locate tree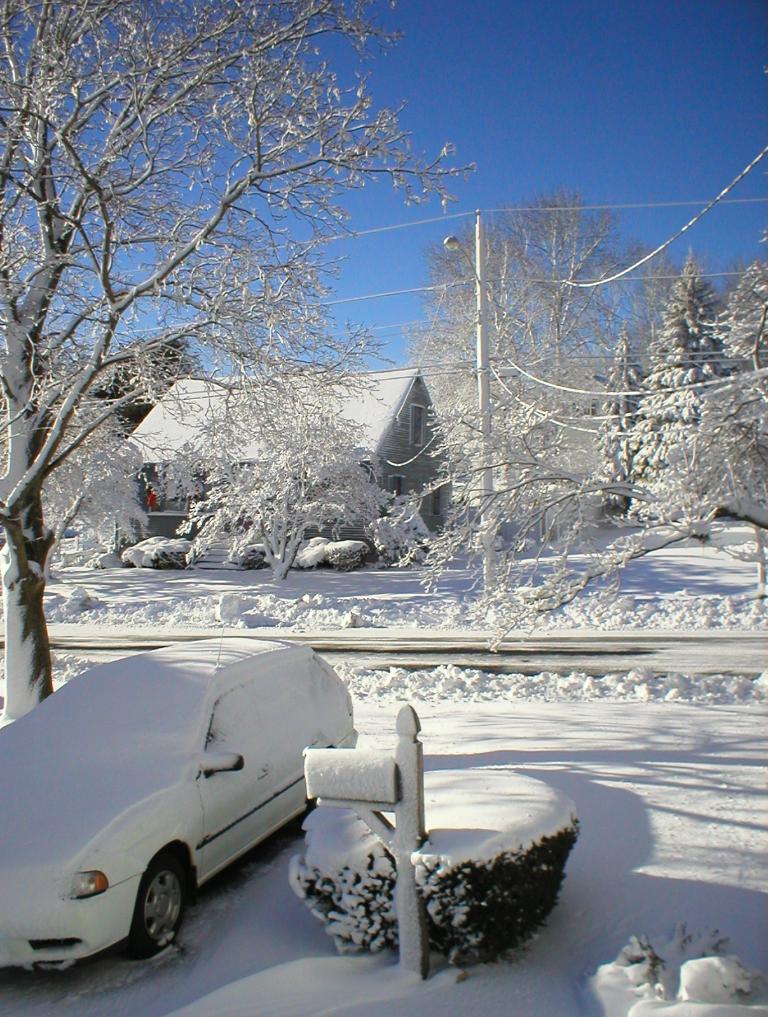
(x1=405, y1=193, x2=725, y2=629)
